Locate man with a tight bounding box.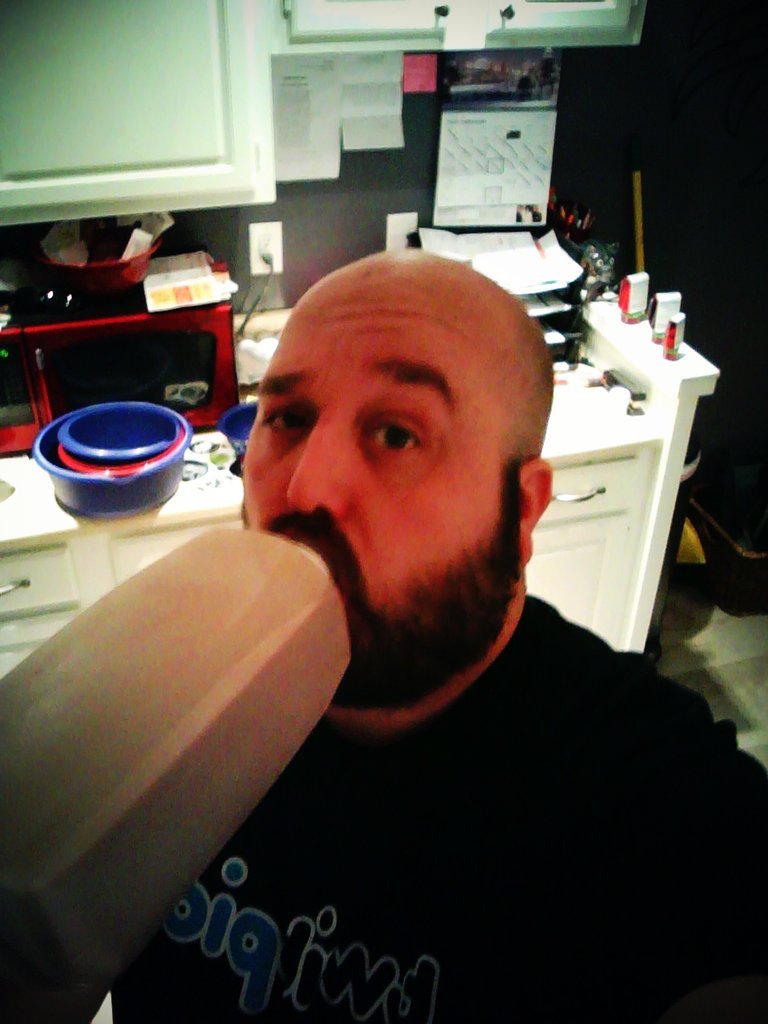
crop(39, 244, 767, 1023).
